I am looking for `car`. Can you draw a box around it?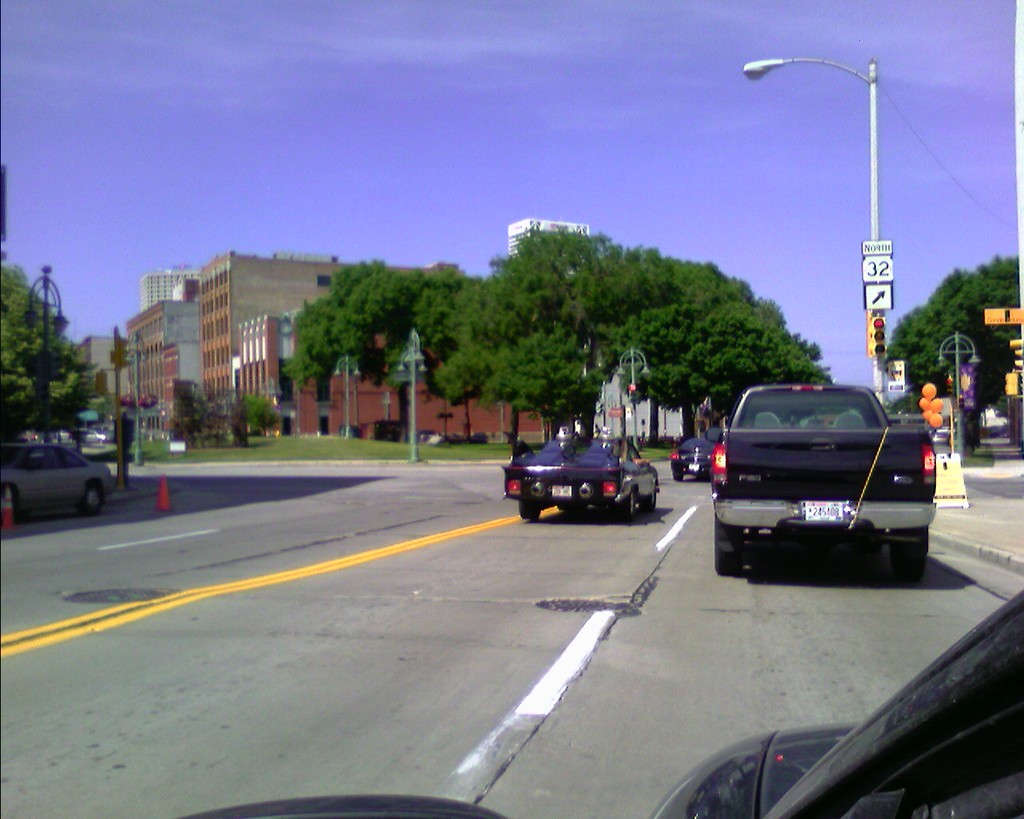
Sure, the bounding box is rect(673, 441, 717, 483).
